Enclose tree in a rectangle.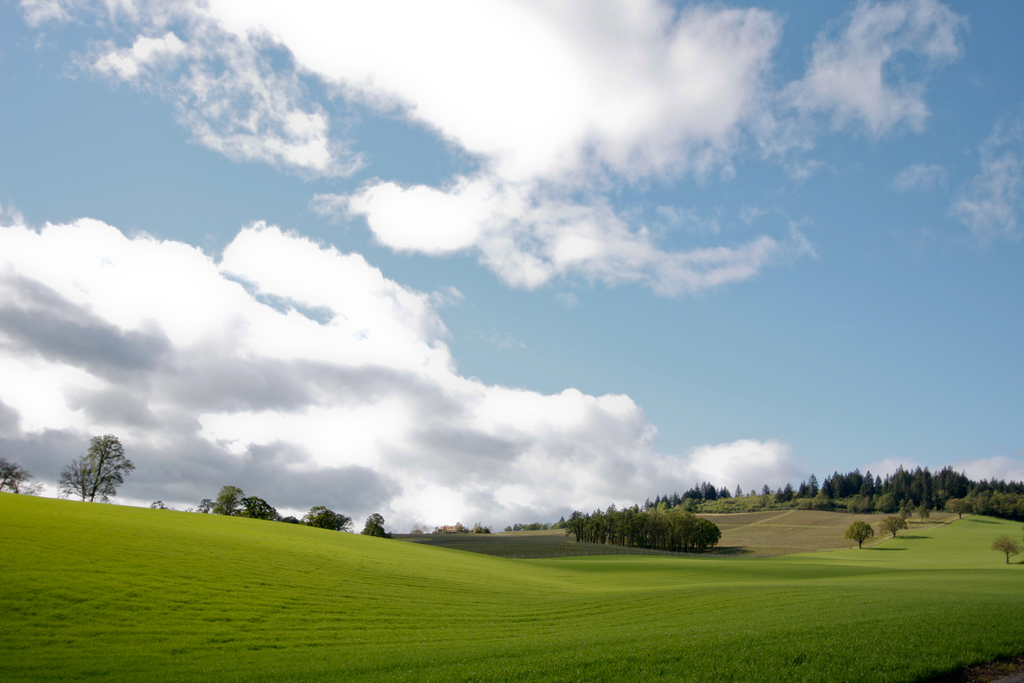
454:520:467:532.
